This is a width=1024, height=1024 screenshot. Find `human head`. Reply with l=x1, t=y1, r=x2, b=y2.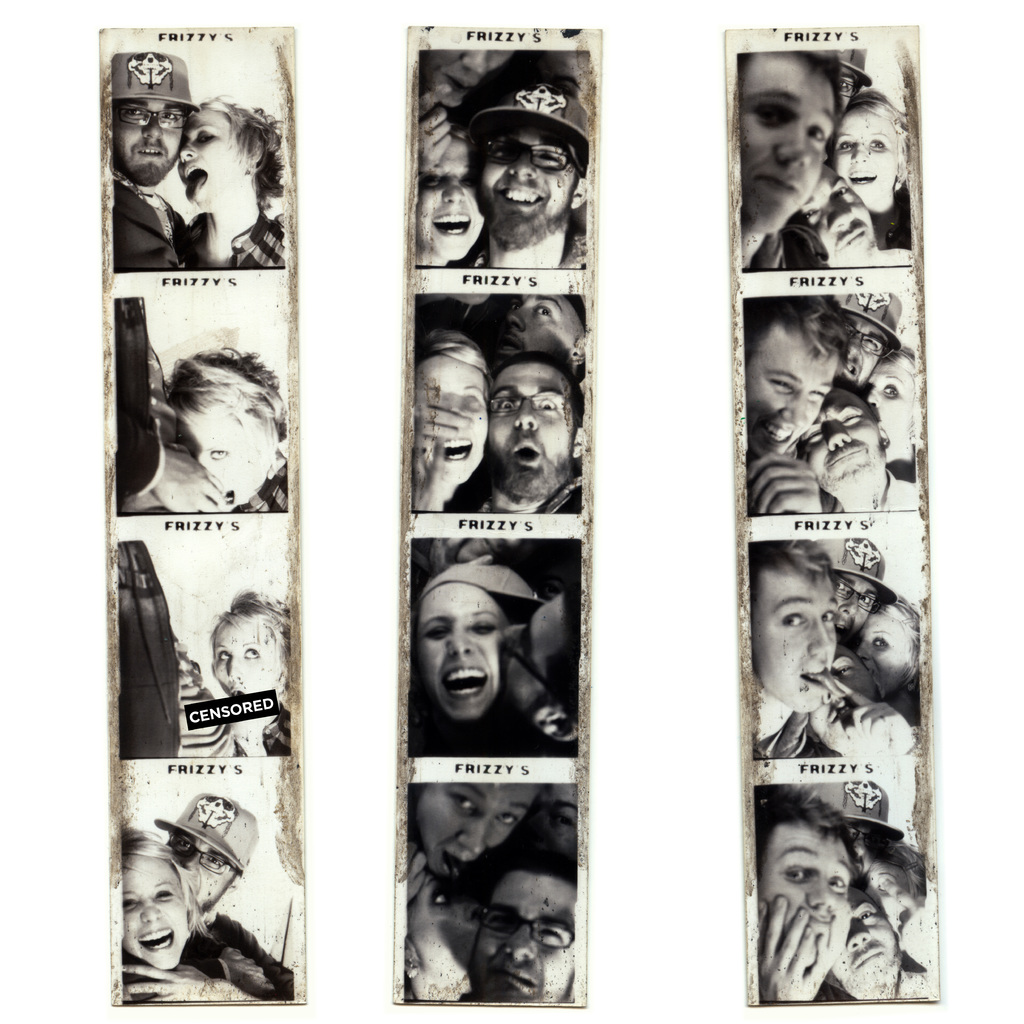
l=176, t=86, r=279, b=205.
